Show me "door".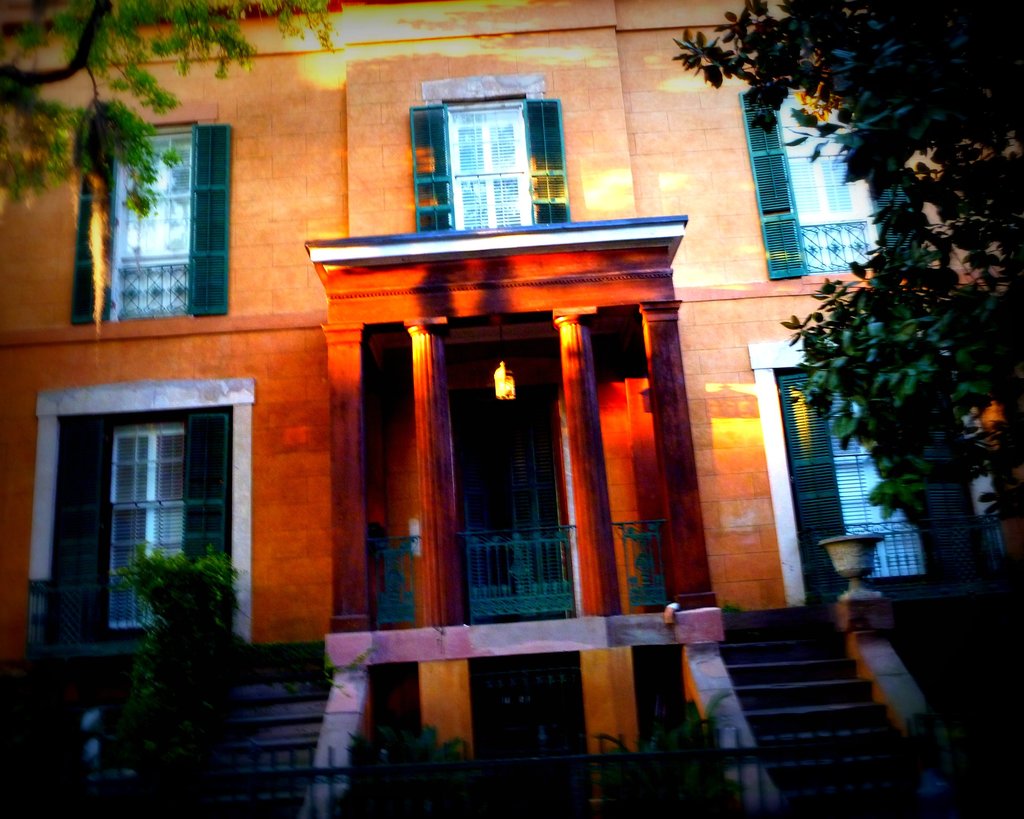
"door" is here: (x1=62, y1=394, x2=237, y2=630).
